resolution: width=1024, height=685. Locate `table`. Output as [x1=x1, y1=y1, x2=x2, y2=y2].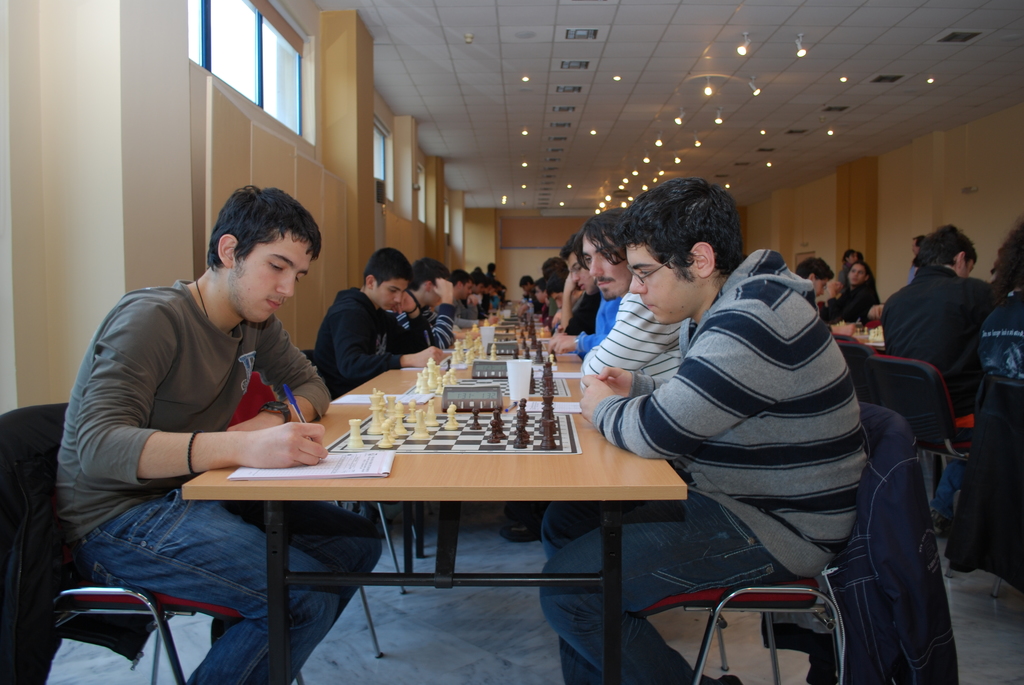
[x1=171, y1=357, x2=669, y2=665].
